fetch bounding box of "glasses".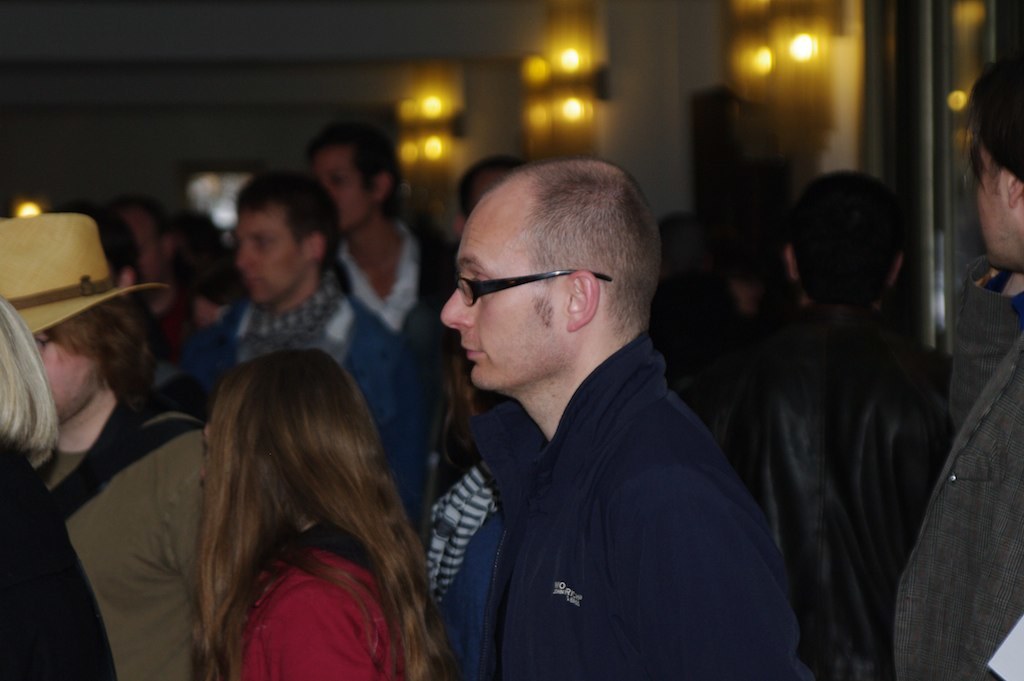
Bbox: {"left": 450, "top": 265, "right": 628, "bottom": 315}.
